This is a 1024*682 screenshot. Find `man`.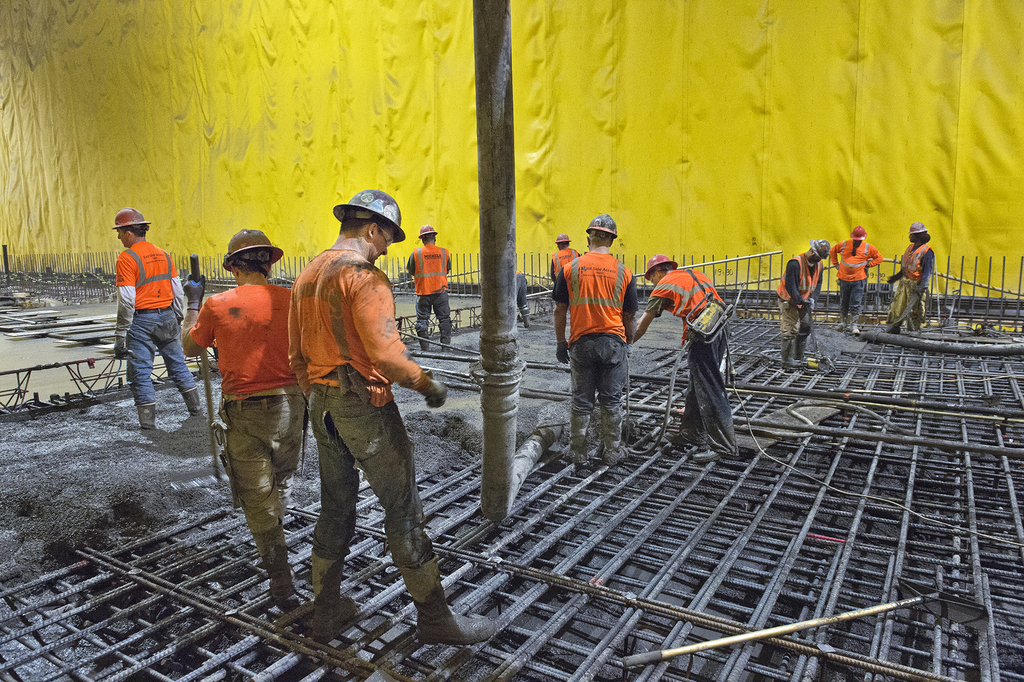
Bounding box: (left=402, top=220, right=460, bottom=359).
